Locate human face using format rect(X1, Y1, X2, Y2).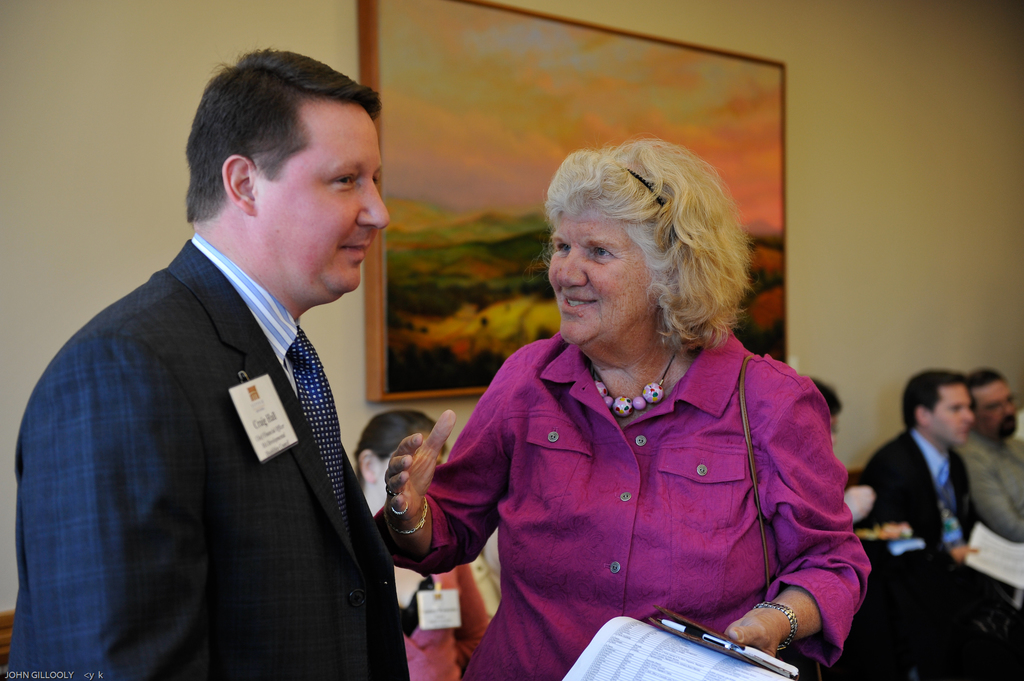
rect(976, 380, 1017, 440).
